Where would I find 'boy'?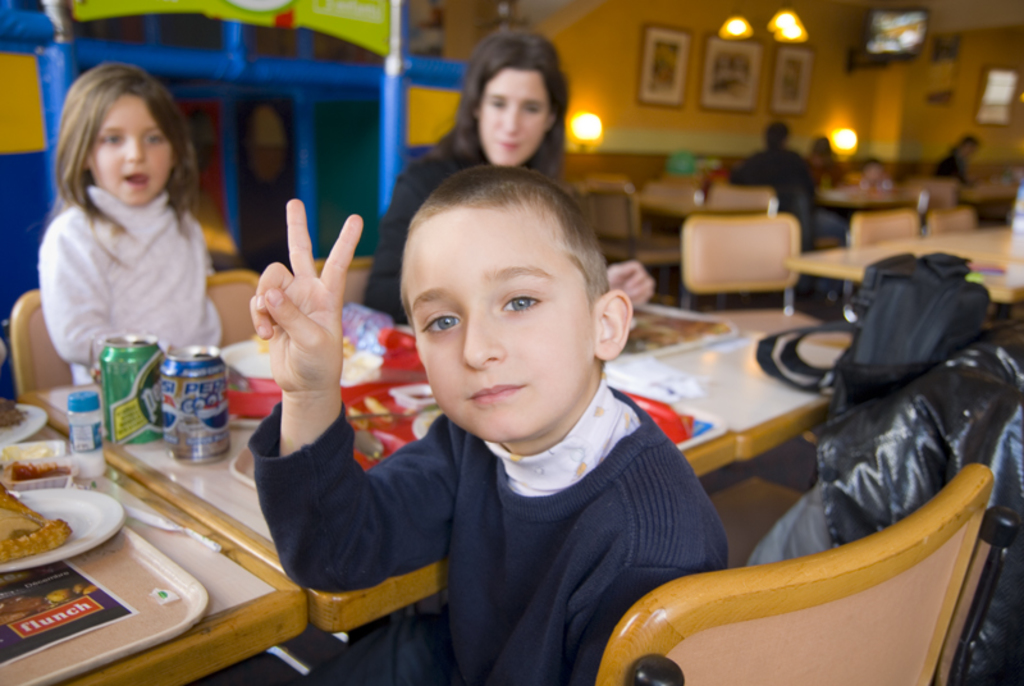
At region(247, 198, 727, 685).
